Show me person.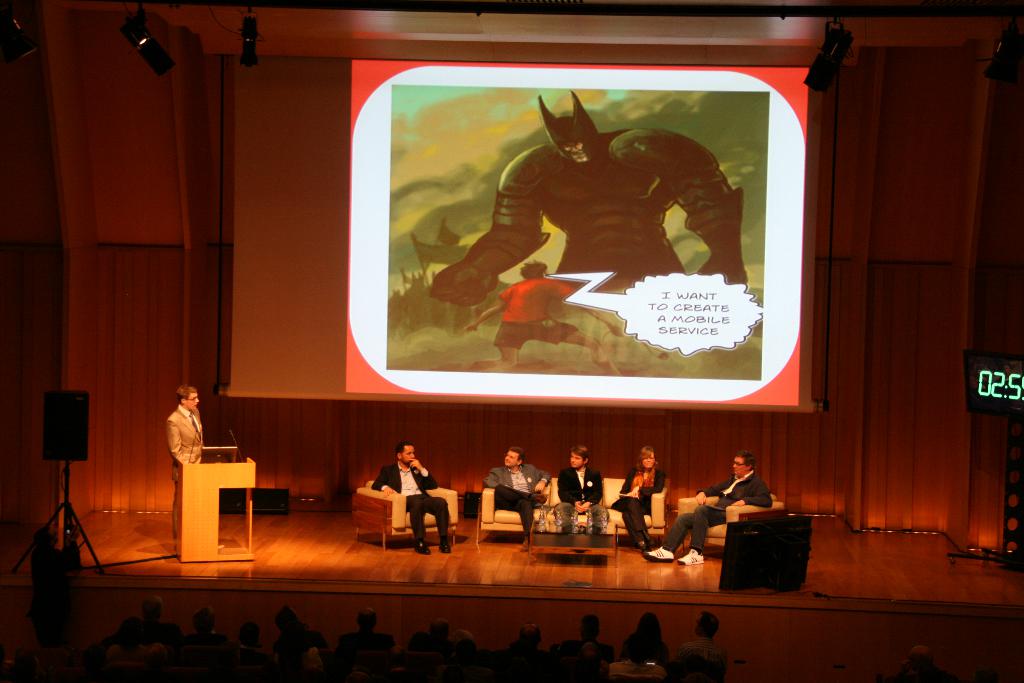
person is here: BBox(644, 448, 775, 569).
